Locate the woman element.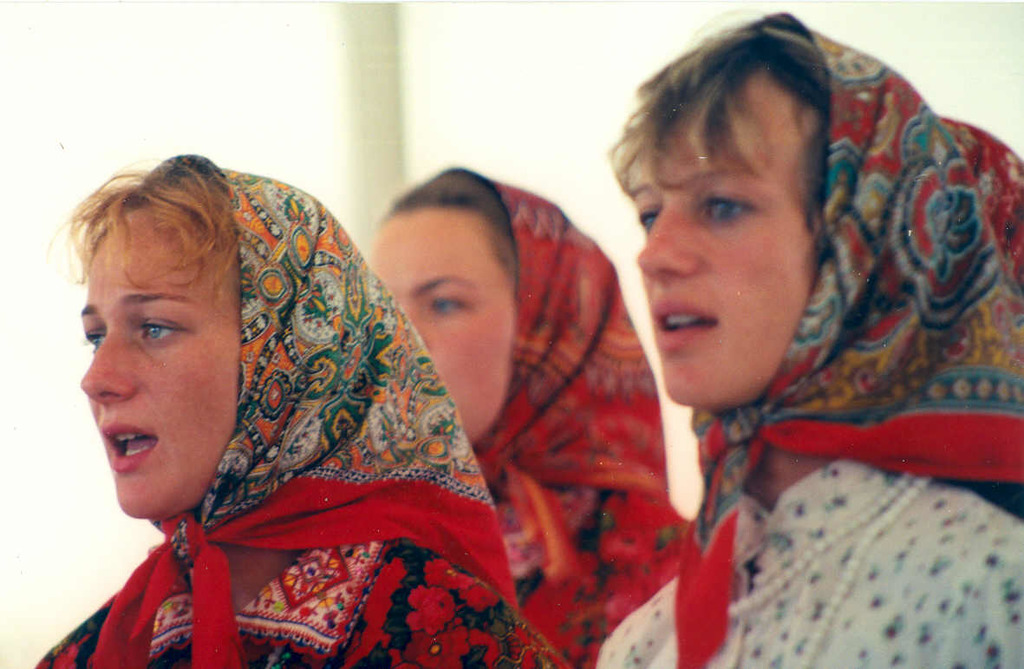
Element bbox: box=[589, 3, 1019, 668].
